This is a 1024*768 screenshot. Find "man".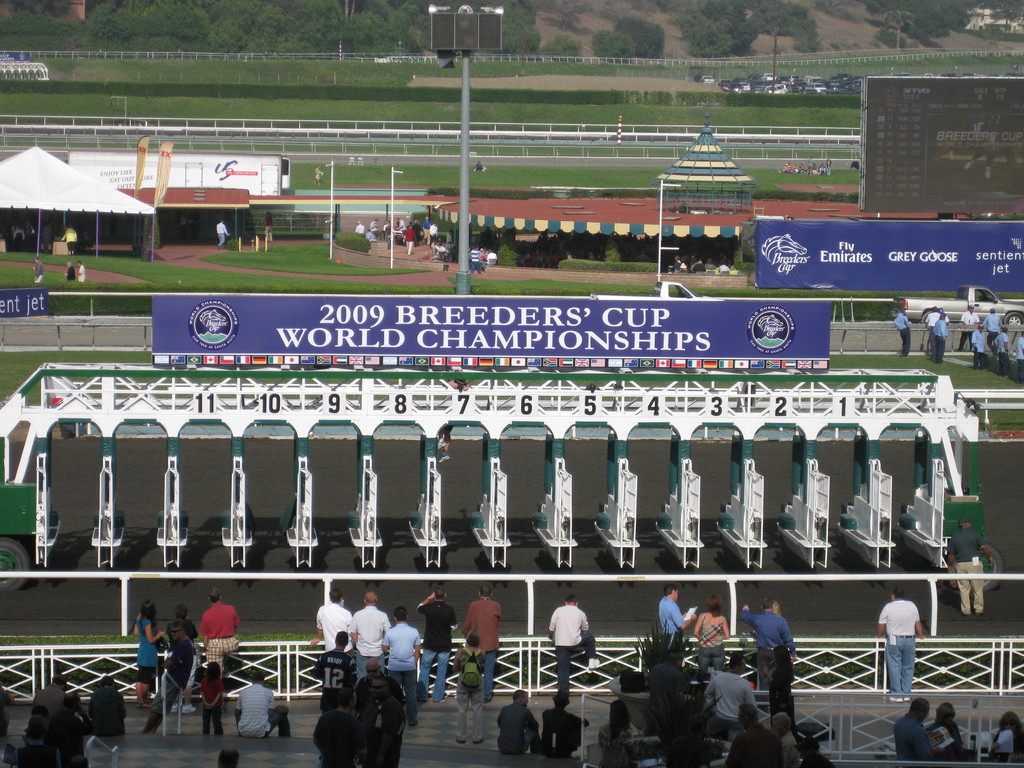
Bounding box: select_region(365, 228, 374, 240).
